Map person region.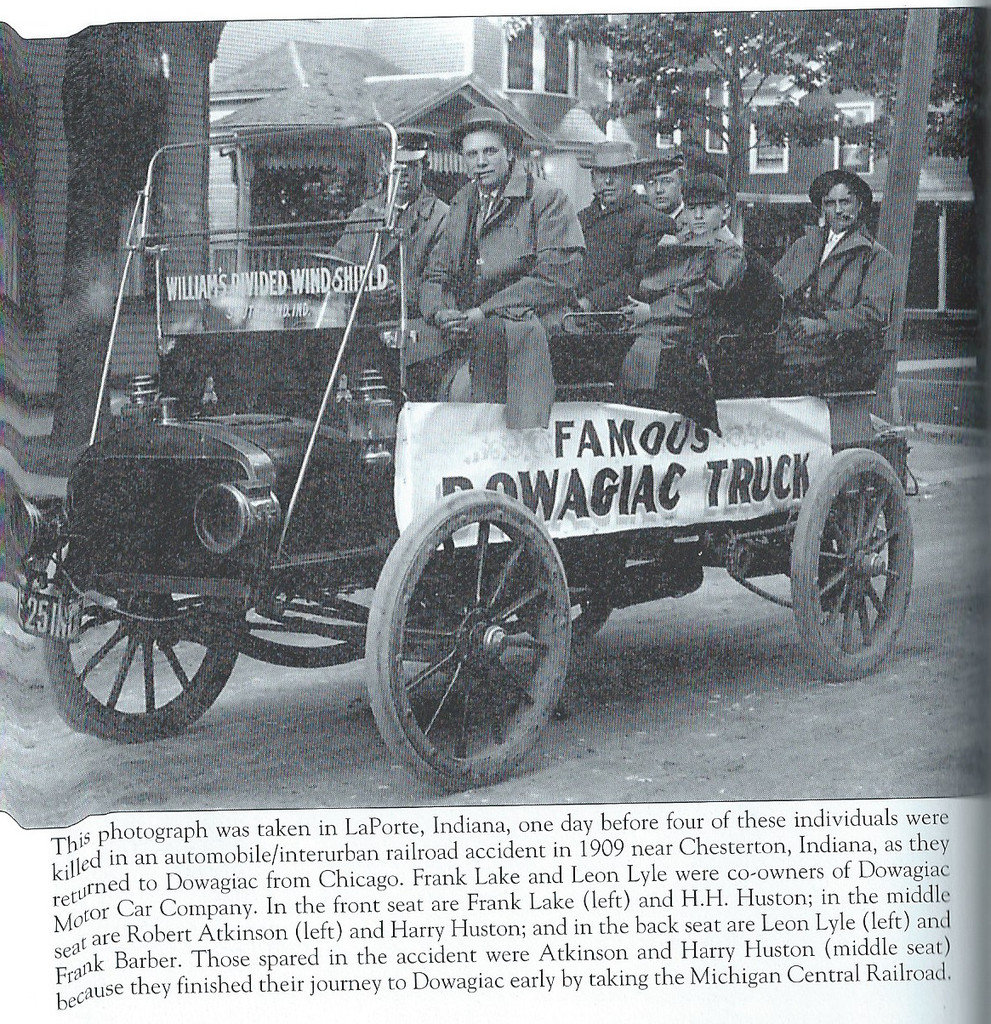
Mapped to 326:140:458:320.
